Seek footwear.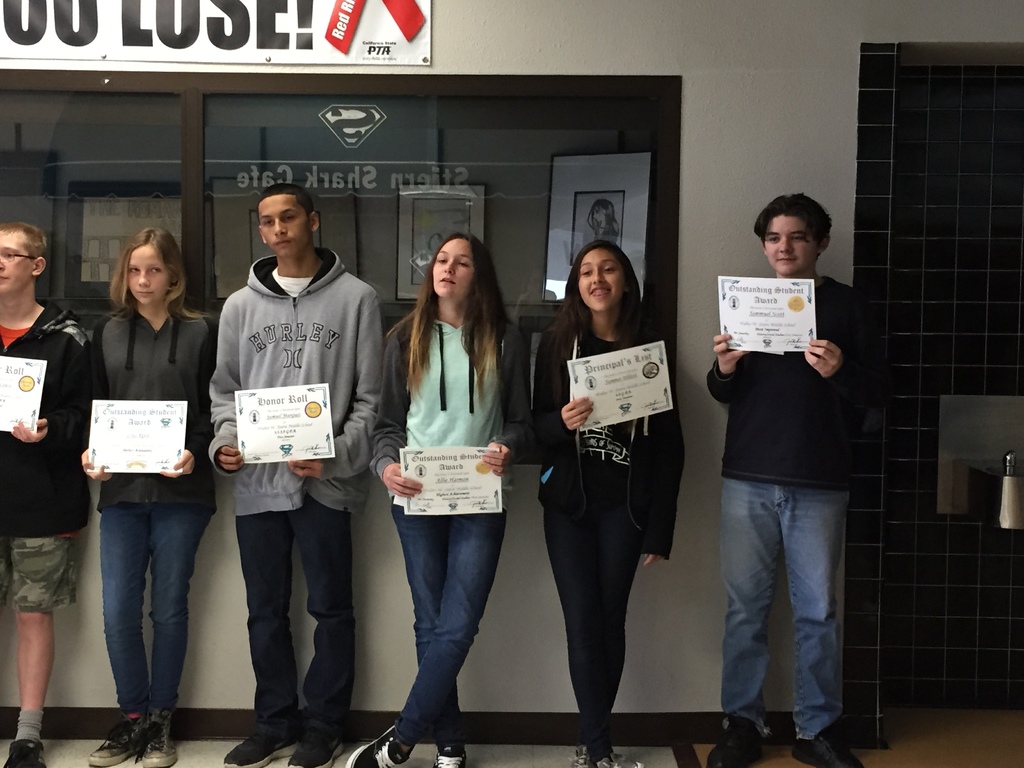
select_region(794, 729, 861, 767).
